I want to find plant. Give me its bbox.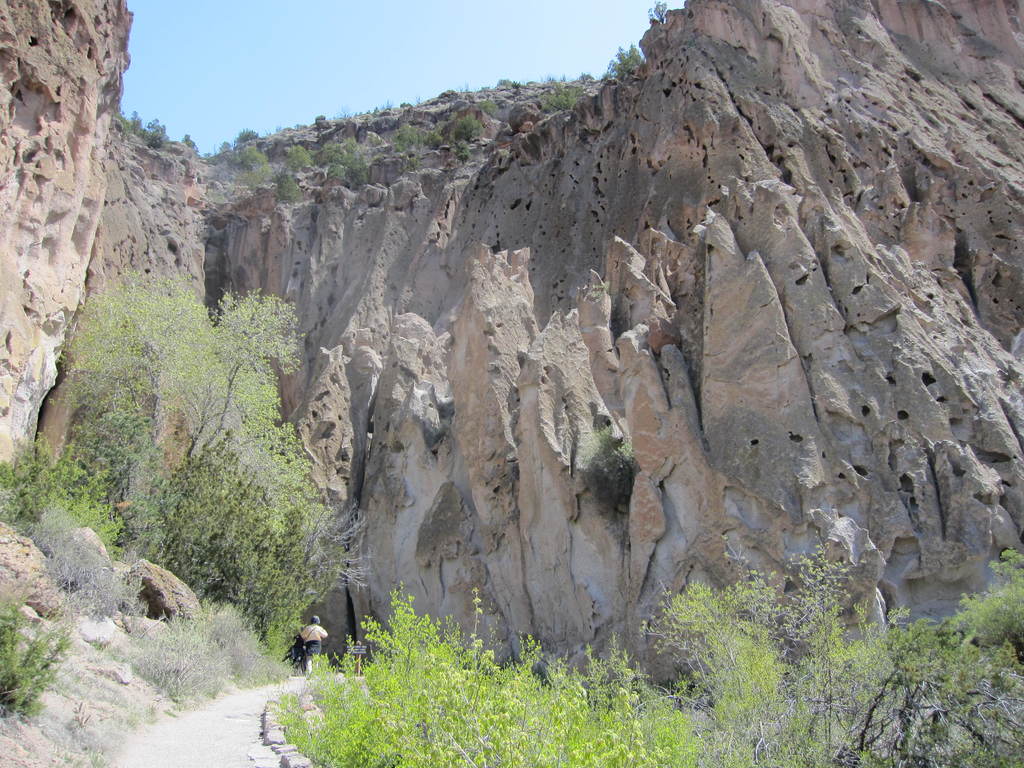
<box>456,111,492,141</box>.
